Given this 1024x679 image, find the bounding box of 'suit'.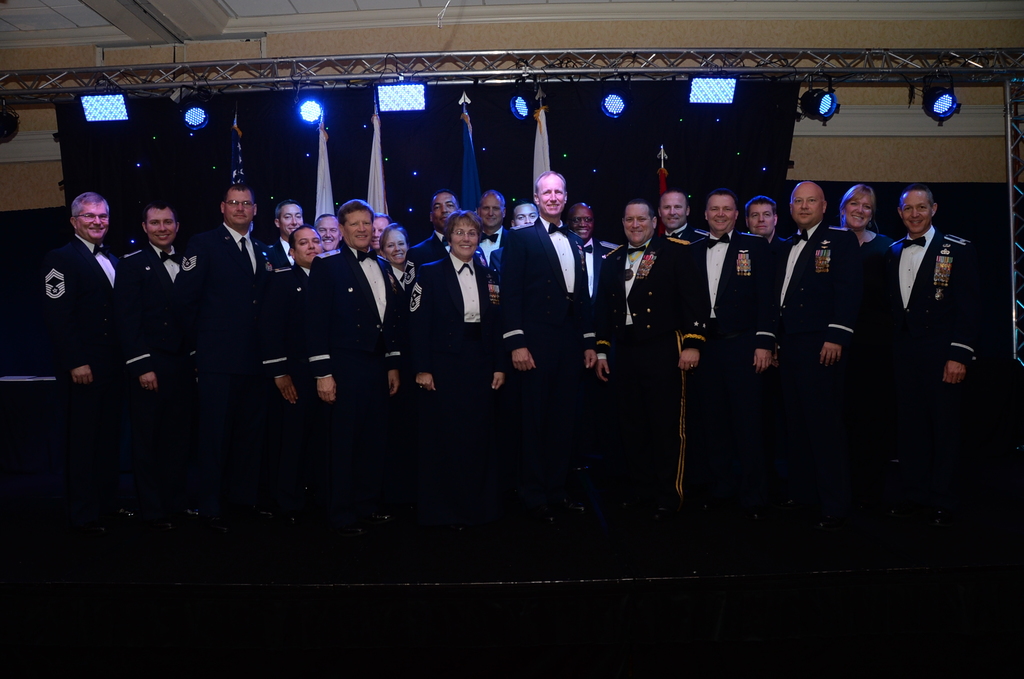
(392, 260, 414, 292).
